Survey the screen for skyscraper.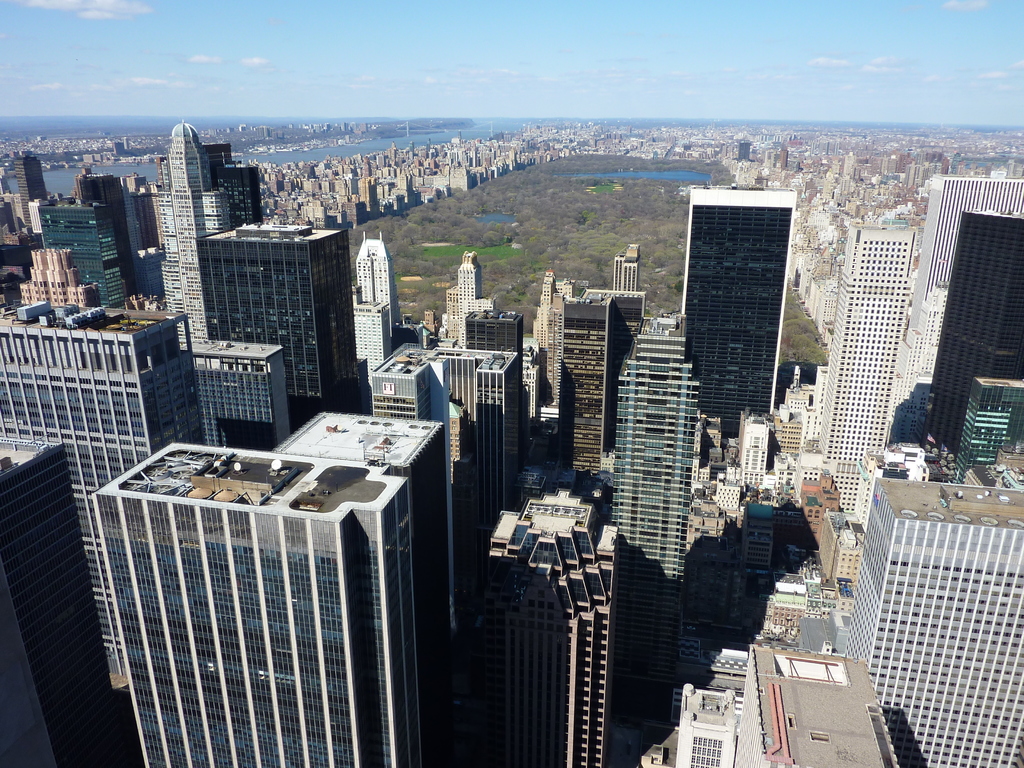
Survey found: [0, 440, 113, 767].
